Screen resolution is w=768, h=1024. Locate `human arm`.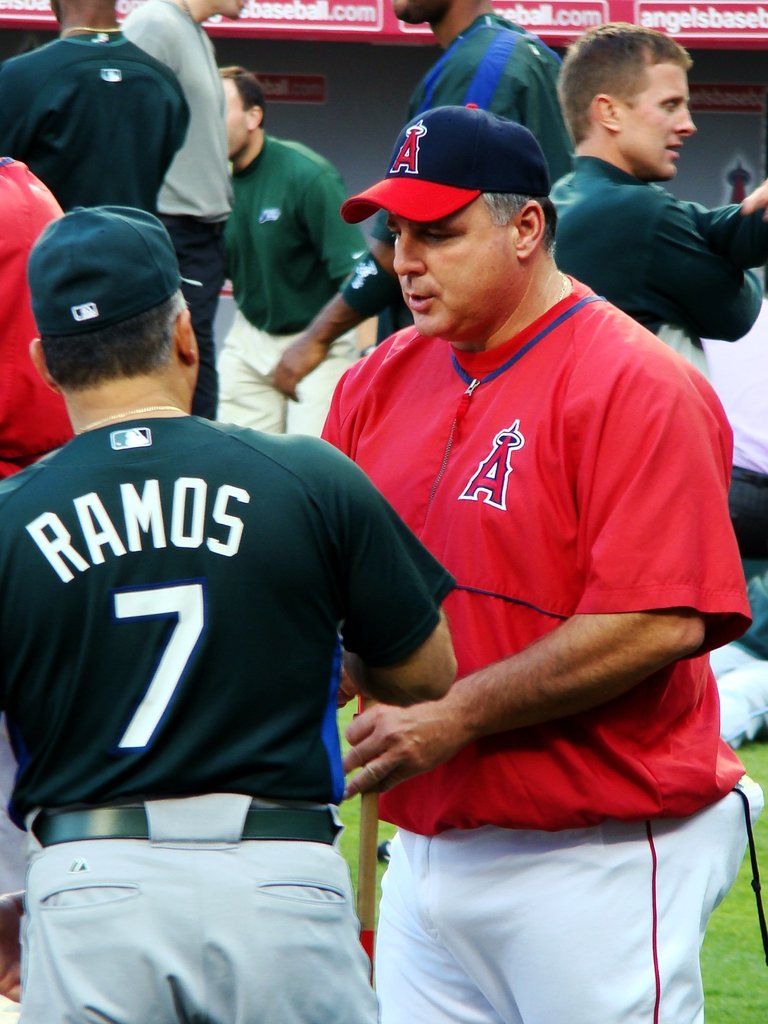
crop(321, 442, 455, 714).
